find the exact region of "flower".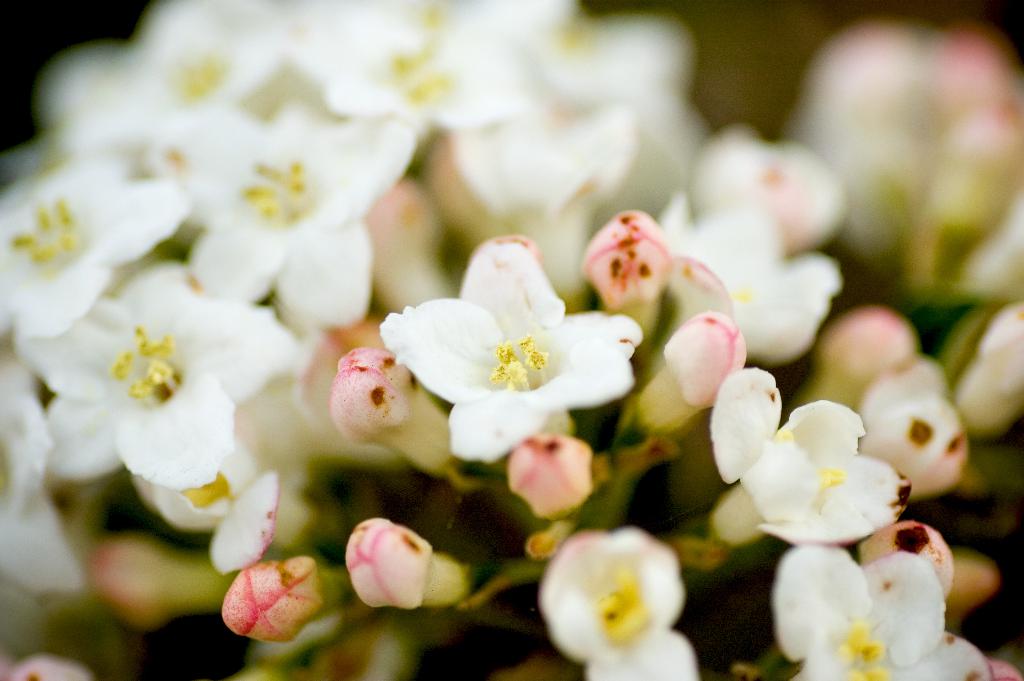
Exact region: pyautogui.locateOnScreen(712, 363, 912, 544).
